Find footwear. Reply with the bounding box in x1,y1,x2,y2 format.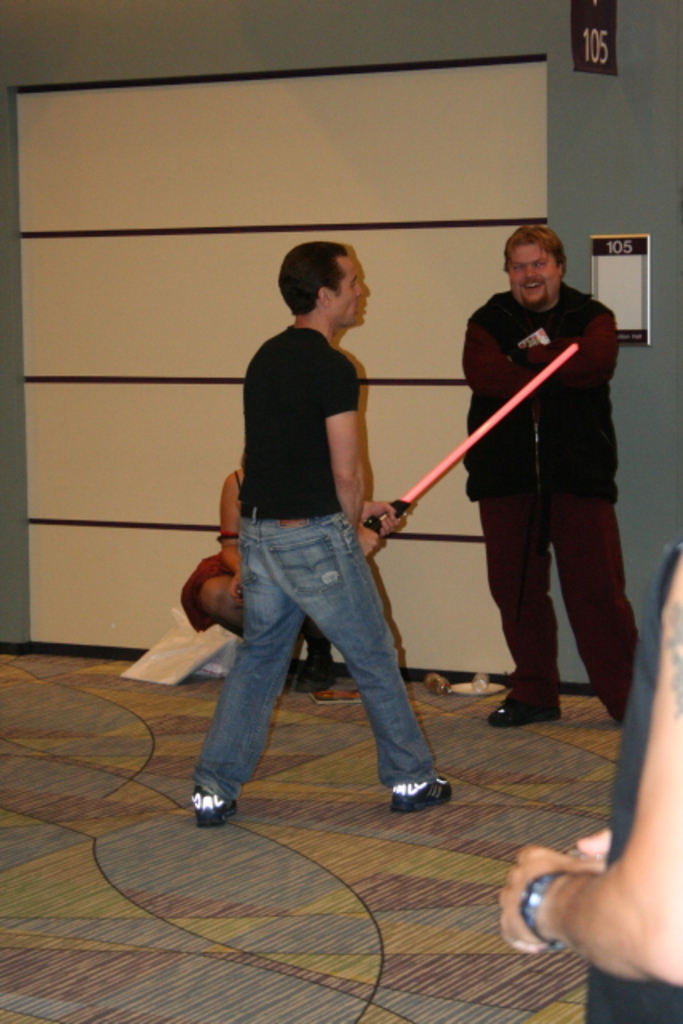
480,696,552,725.
